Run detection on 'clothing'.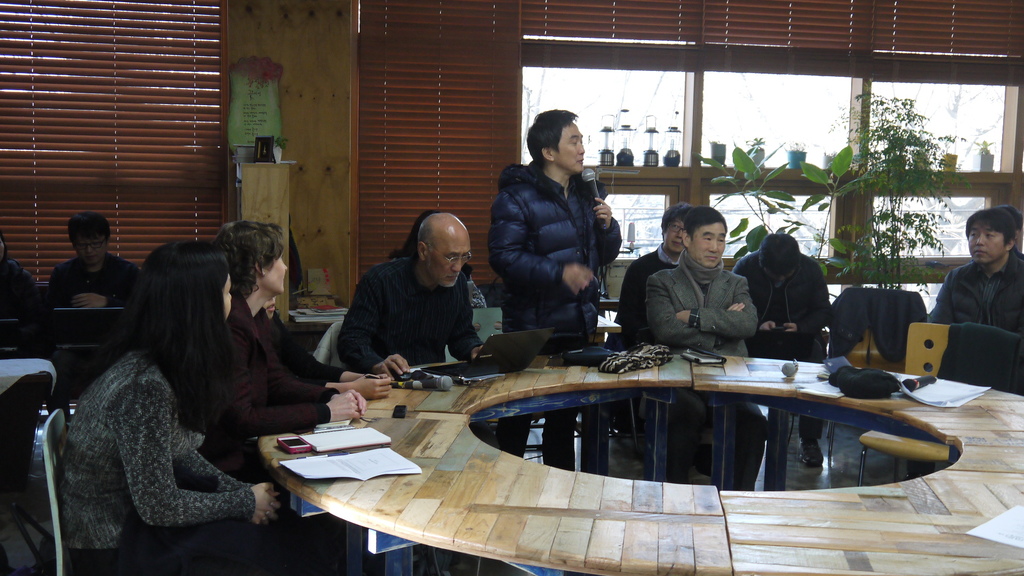
Result: <box>204,292,335,463</box>.
